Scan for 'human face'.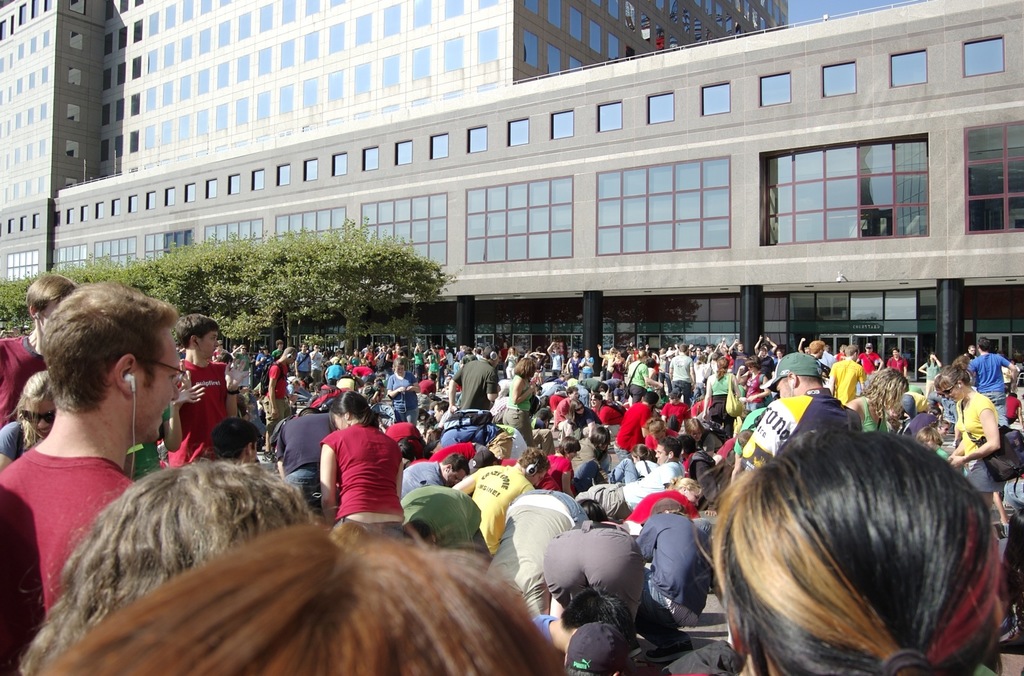
Scan result: 774:377:791:400.
